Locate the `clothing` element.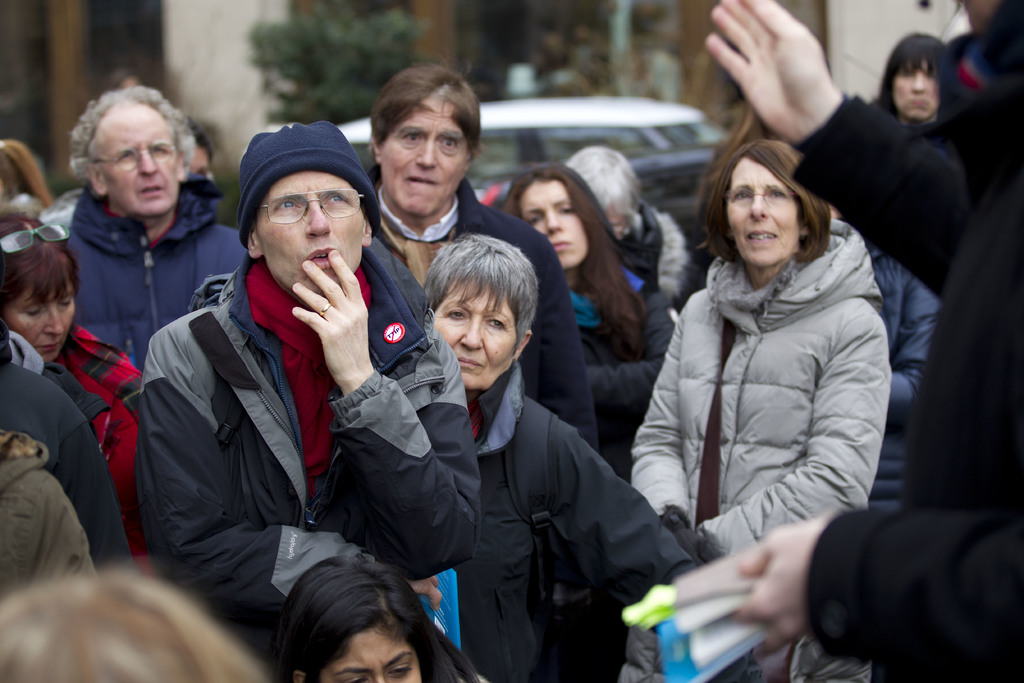
Element bbox: pyautogui.locateOnScreen(408, 352, 701, 682).
